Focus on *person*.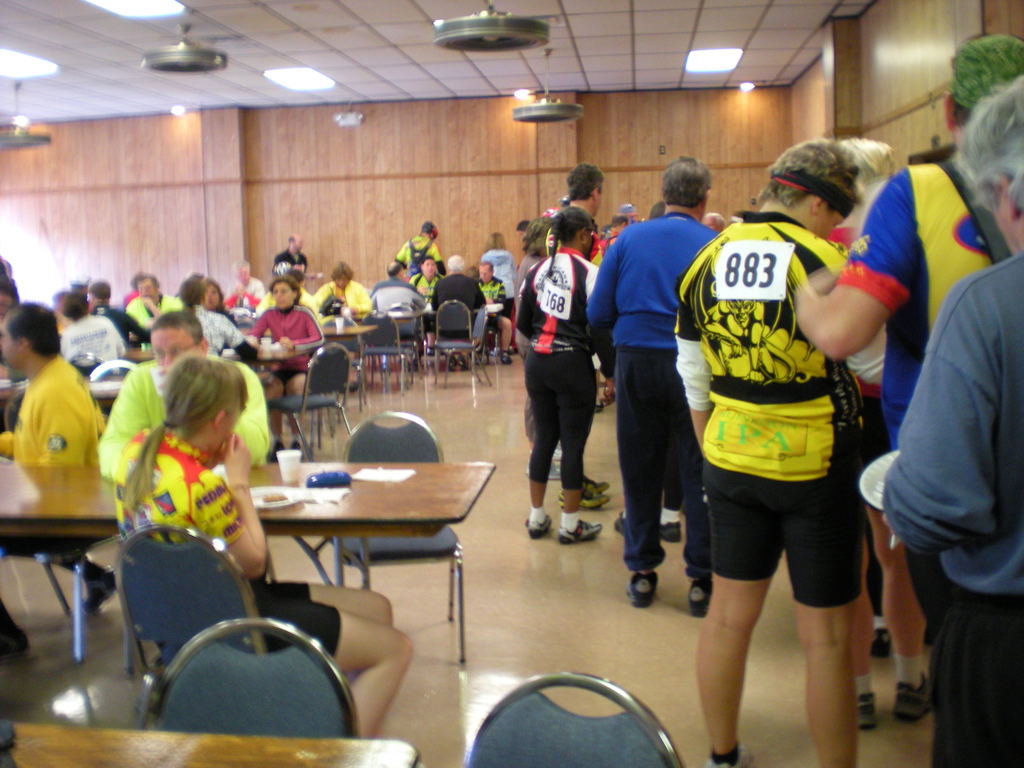
Focused at (x1=175, y1=276, x2=250, y2=358).
